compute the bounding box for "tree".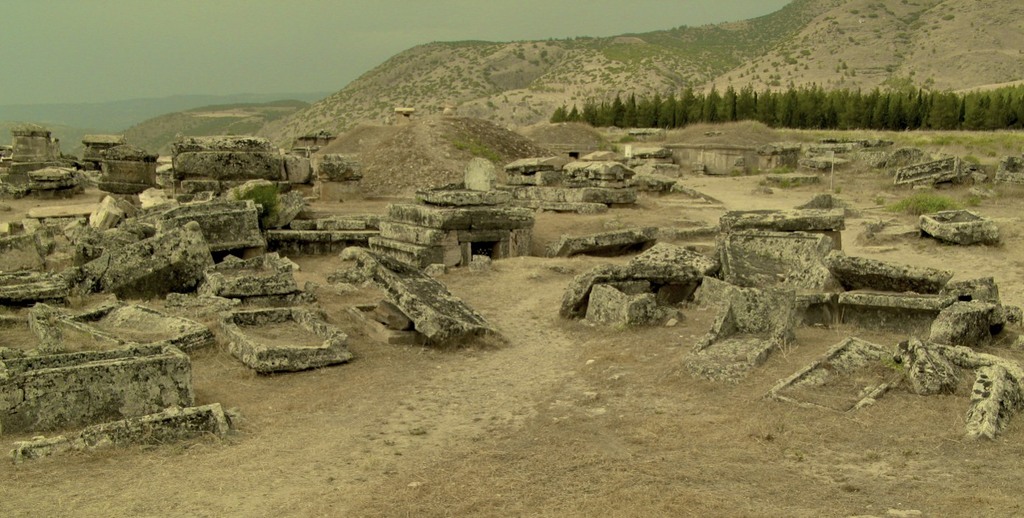
718, 84, 735, 116.
